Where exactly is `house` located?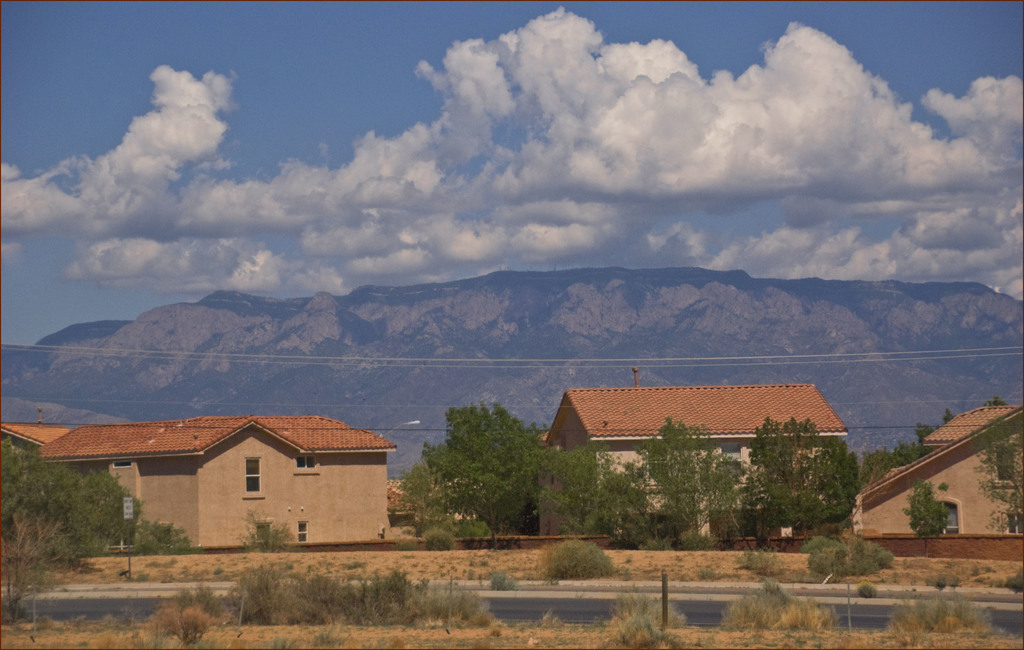
Its bounding box is box=[920, 408, 1022, 453].
